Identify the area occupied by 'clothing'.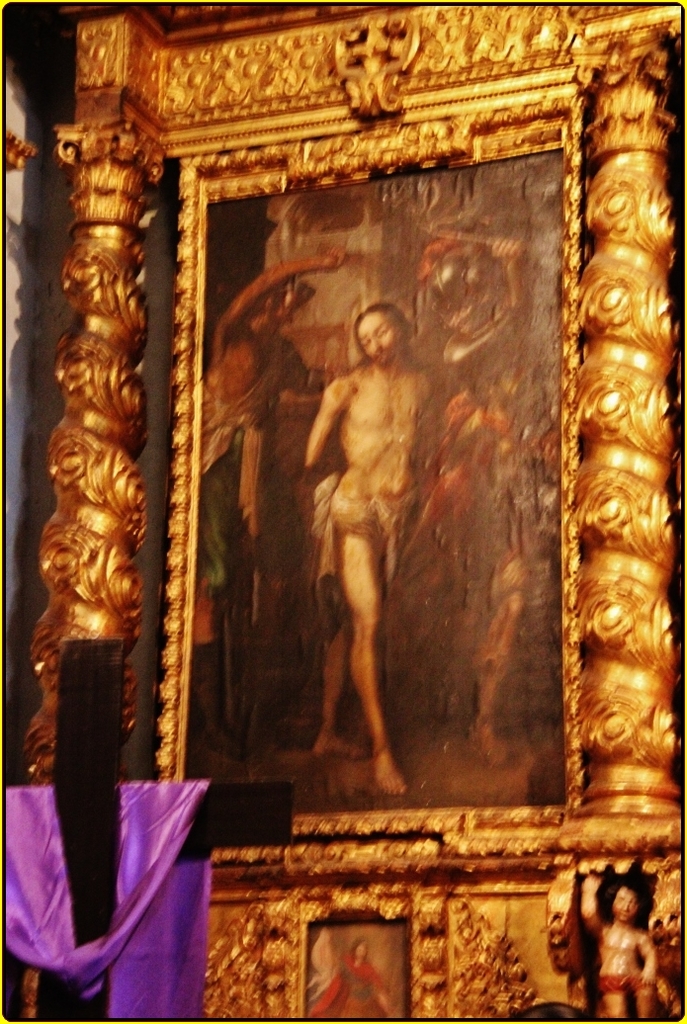
Area: rect(317, 478, 425, 648).
